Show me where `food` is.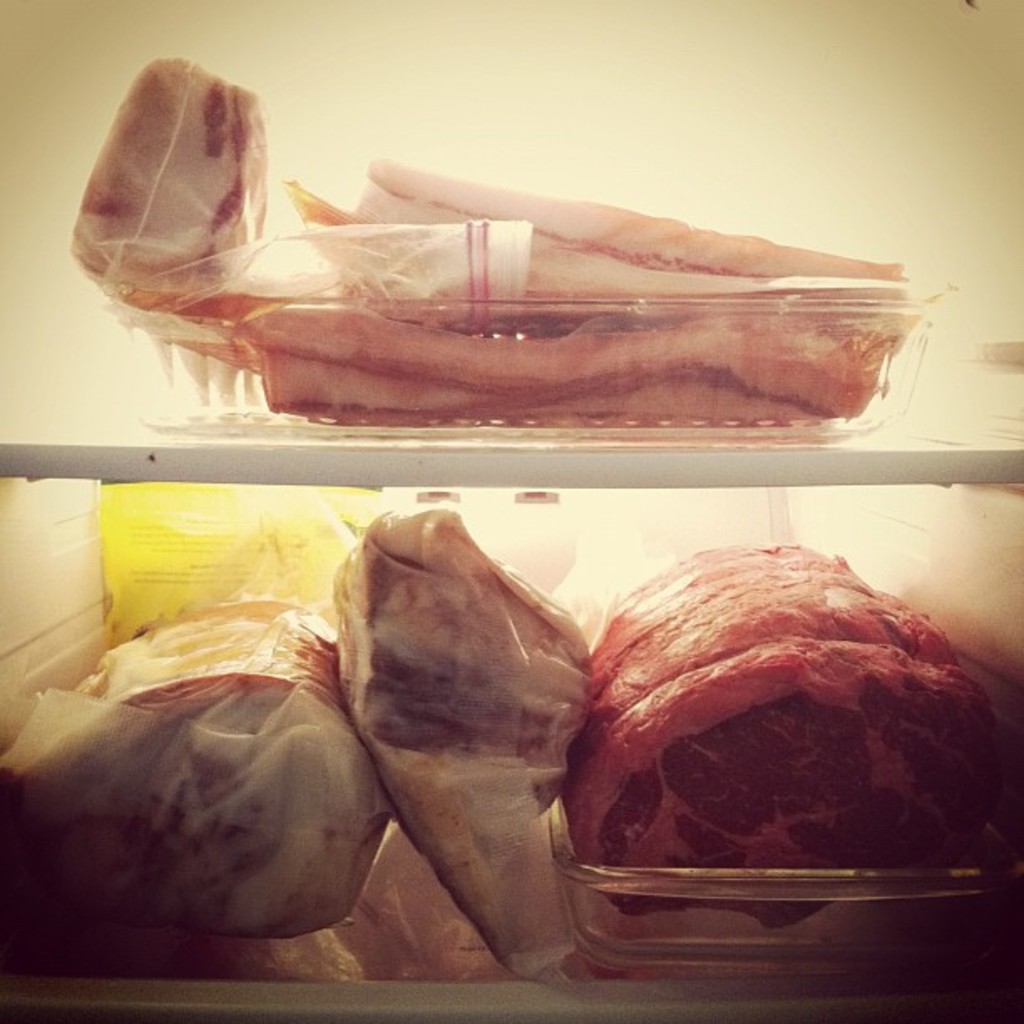
`food` is at (64,54,935,432).
